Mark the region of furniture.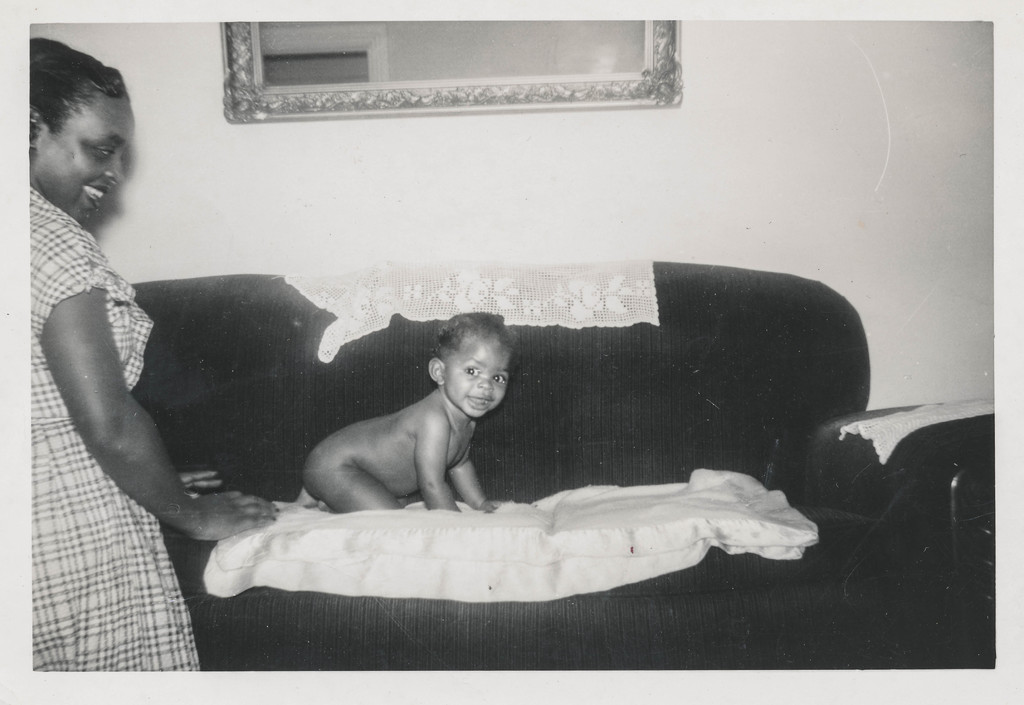
Region: 116 257 997 671.
